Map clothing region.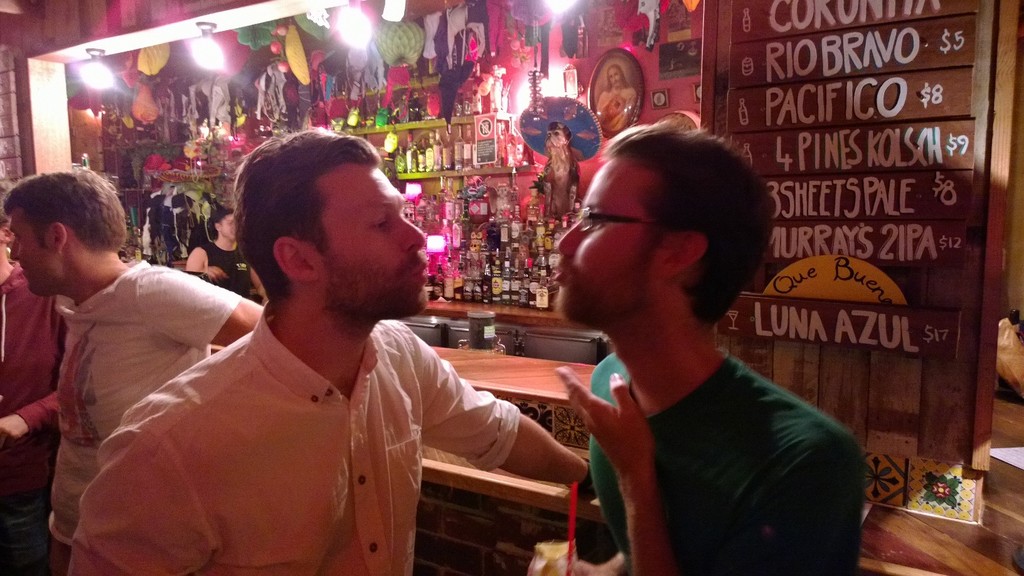
Mapped to l=67, t=298, r=524, b=575.
